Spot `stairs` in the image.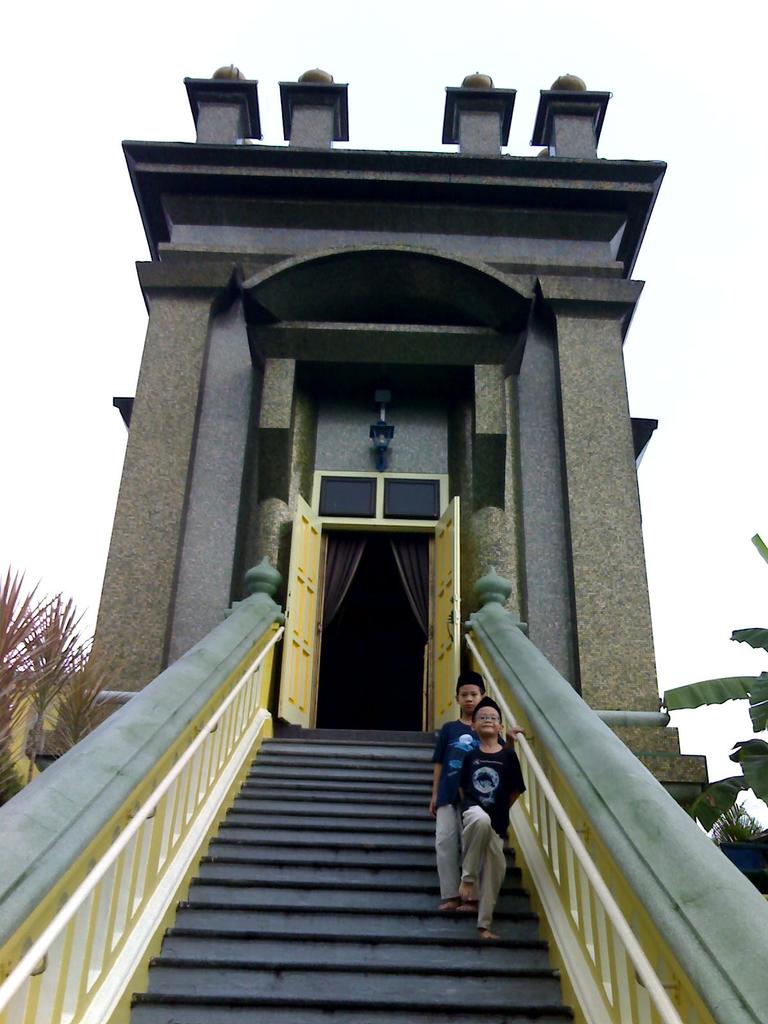
`stairs` found at locate(127, 734, 577, 1023).
